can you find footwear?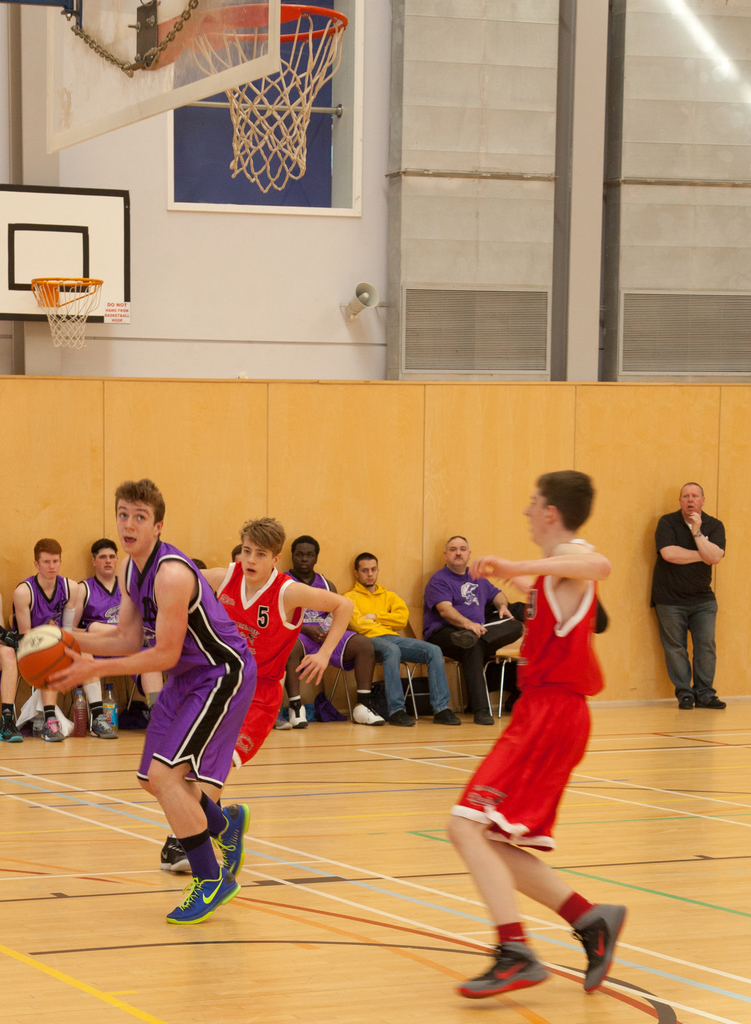
Yes, bounding box: [left=449, top=627, right=479, bottom=652].
